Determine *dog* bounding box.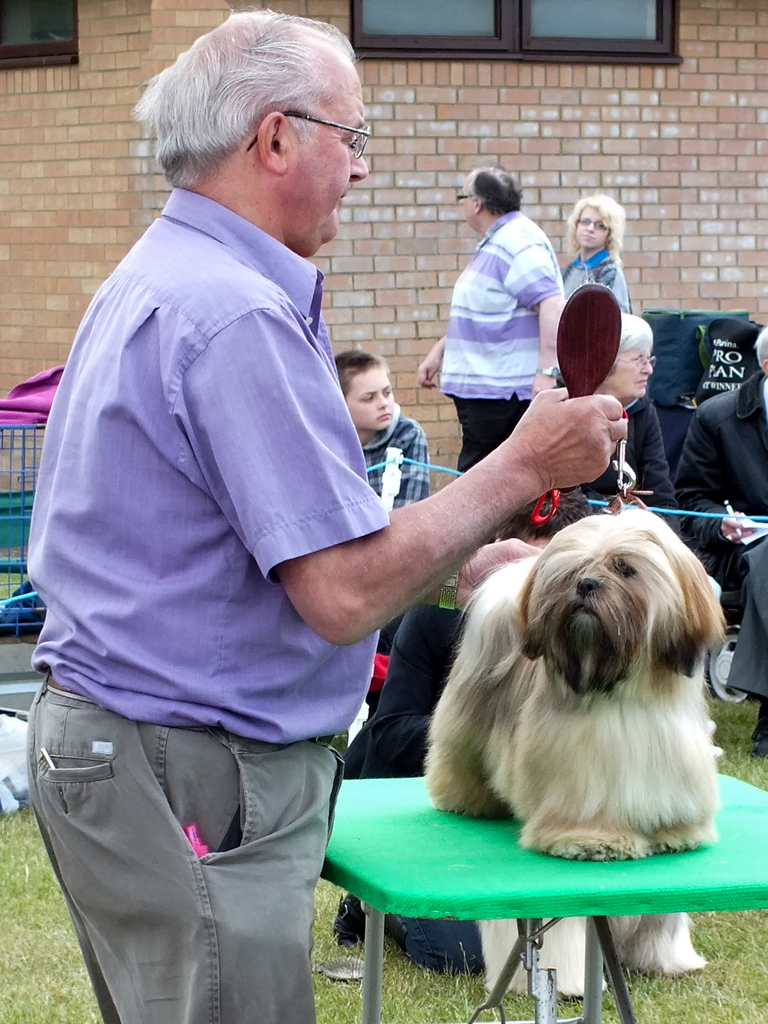
Determined: x1=424 y1=498 x2=724 y2=858.
